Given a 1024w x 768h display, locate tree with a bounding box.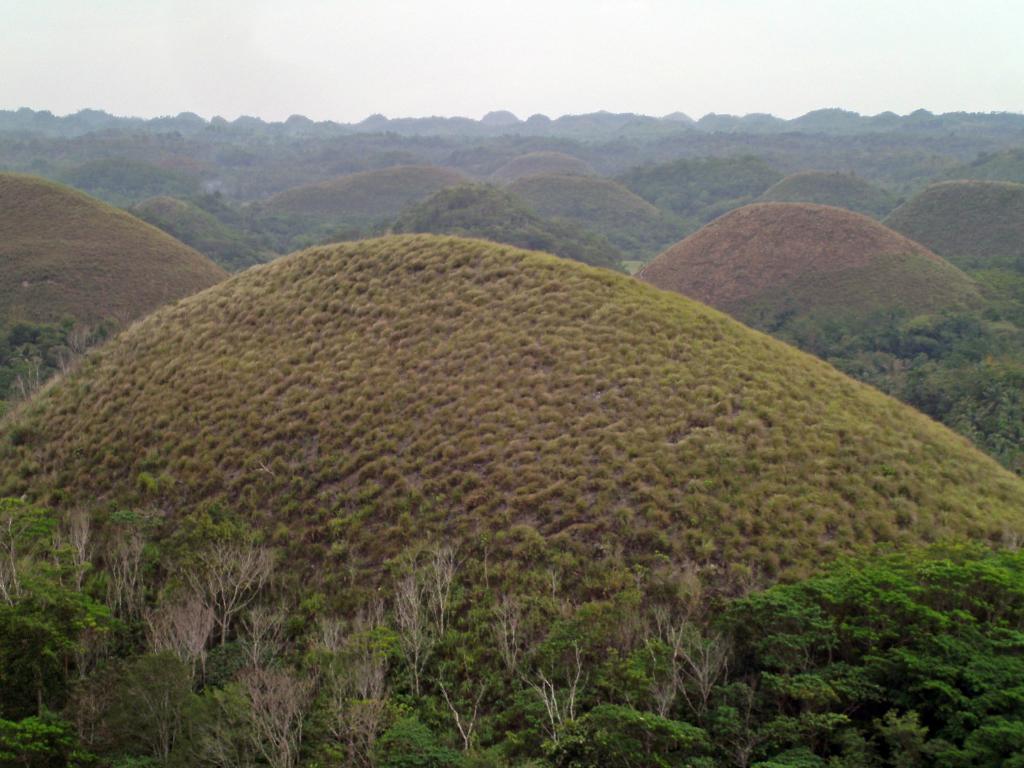
Located: x1=525, y1=637, x2=579, y2=744.
